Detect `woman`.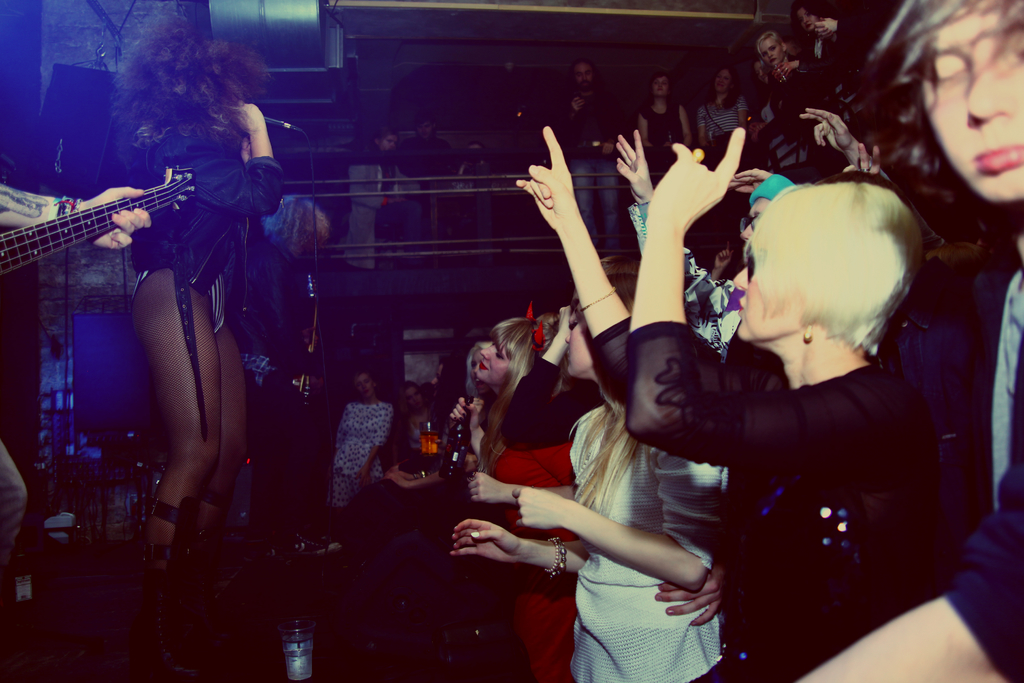
Detected at select_region(115, 9, 283, 580).
